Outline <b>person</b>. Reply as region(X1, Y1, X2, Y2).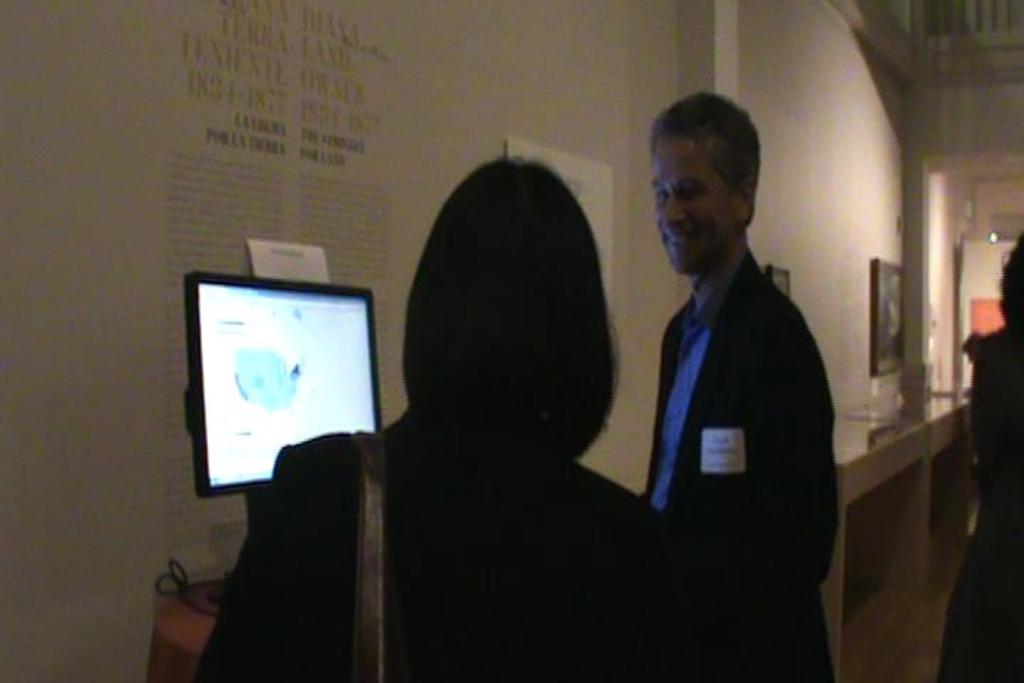
region(940, 229, 1023, 682).
